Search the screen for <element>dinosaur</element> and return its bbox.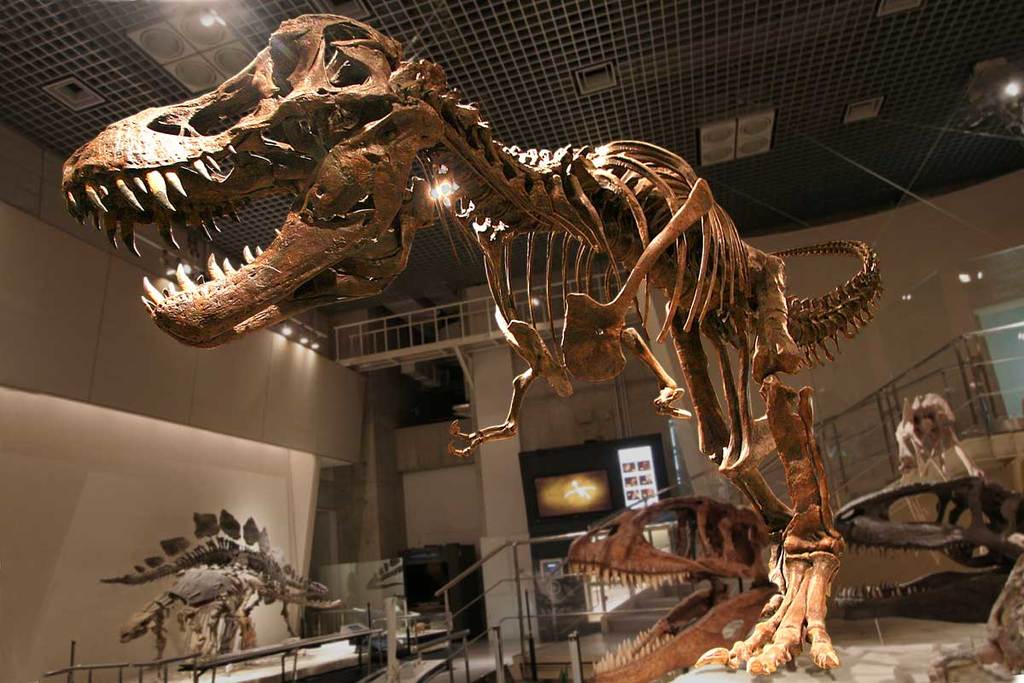
Found: pyautogui.locateOnScreen(84, 10, 859, 624).
